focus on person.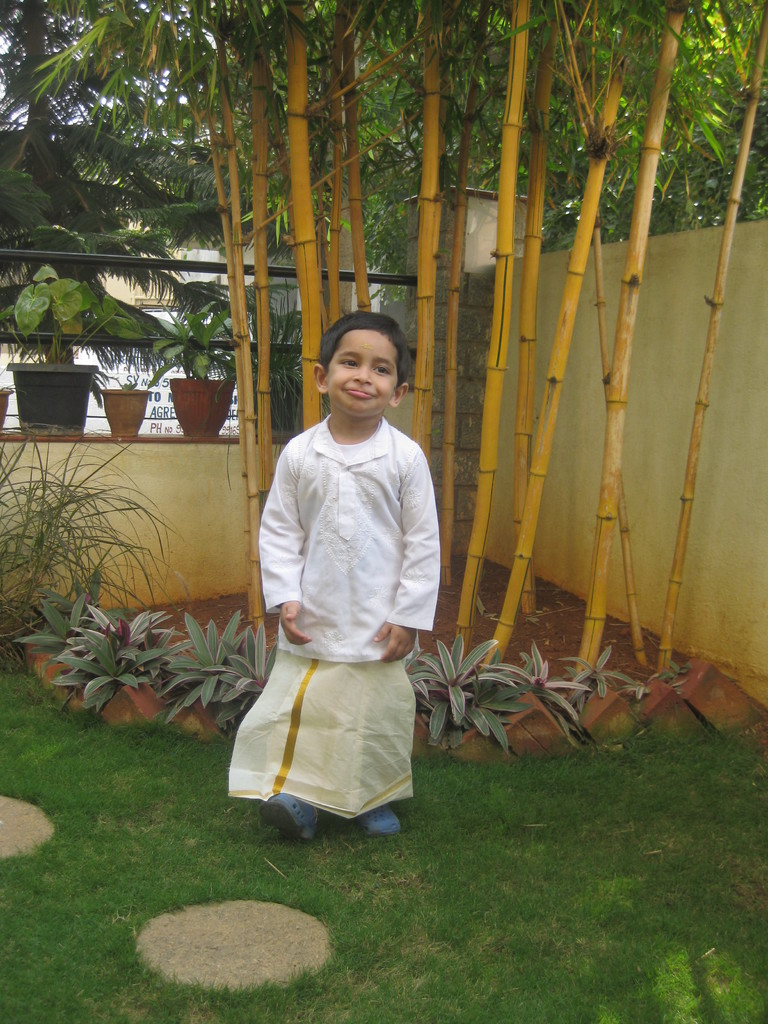
Focused at detection(237, 289, 450, 860).
